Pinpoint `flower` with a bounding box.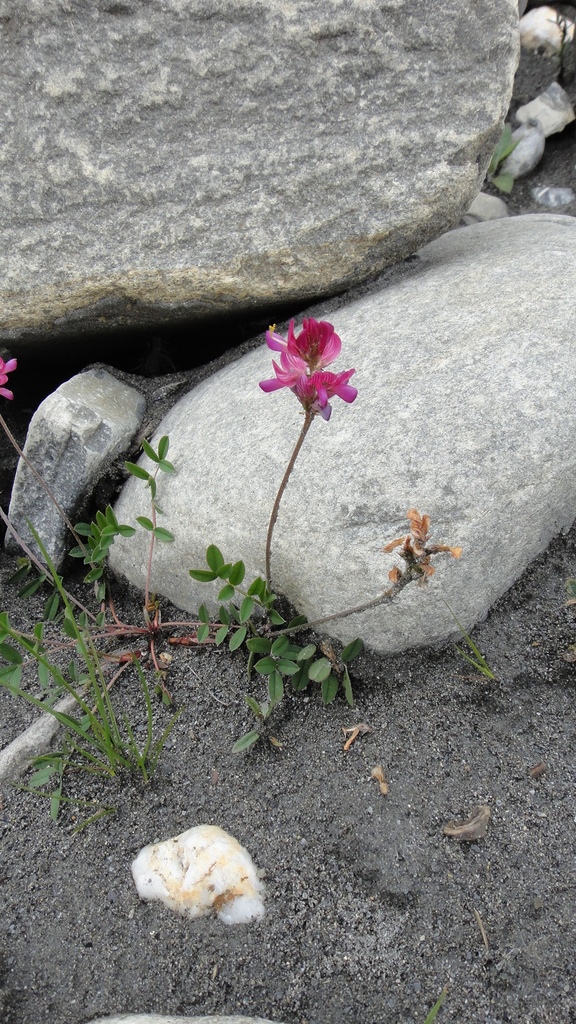
x1=259, y1=318, x2=353, y2=419.
